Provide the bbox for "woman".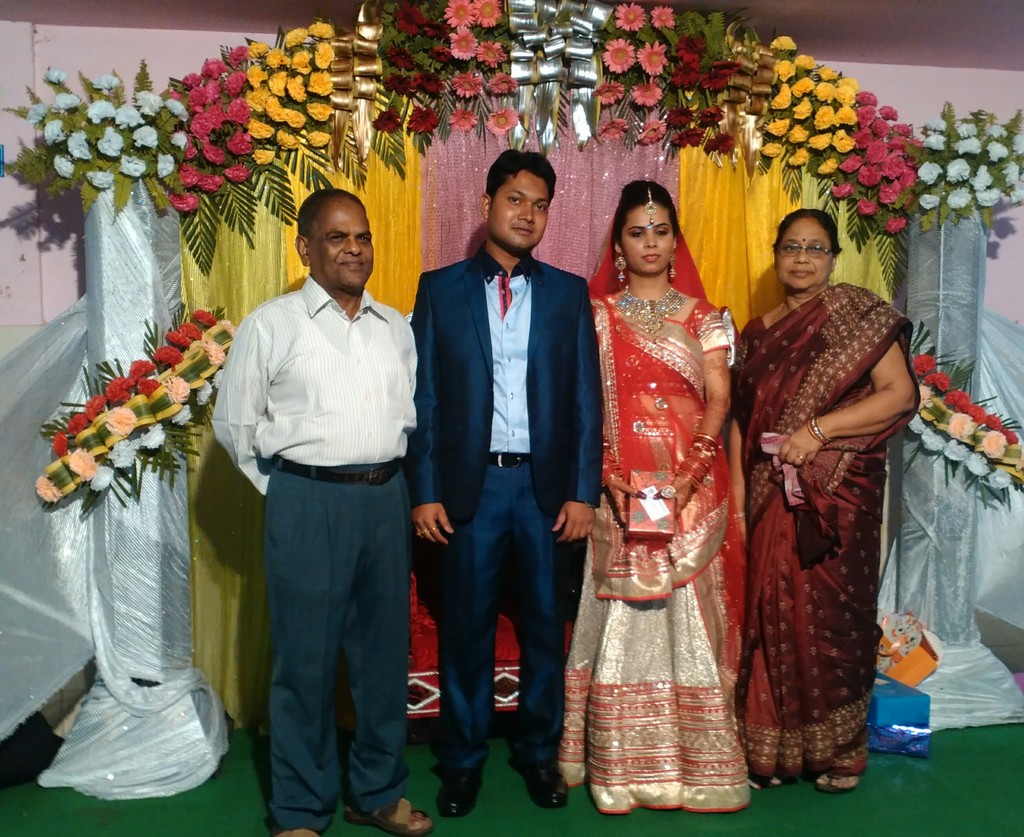
(left=737, top=209, right=924, bottom=781).
